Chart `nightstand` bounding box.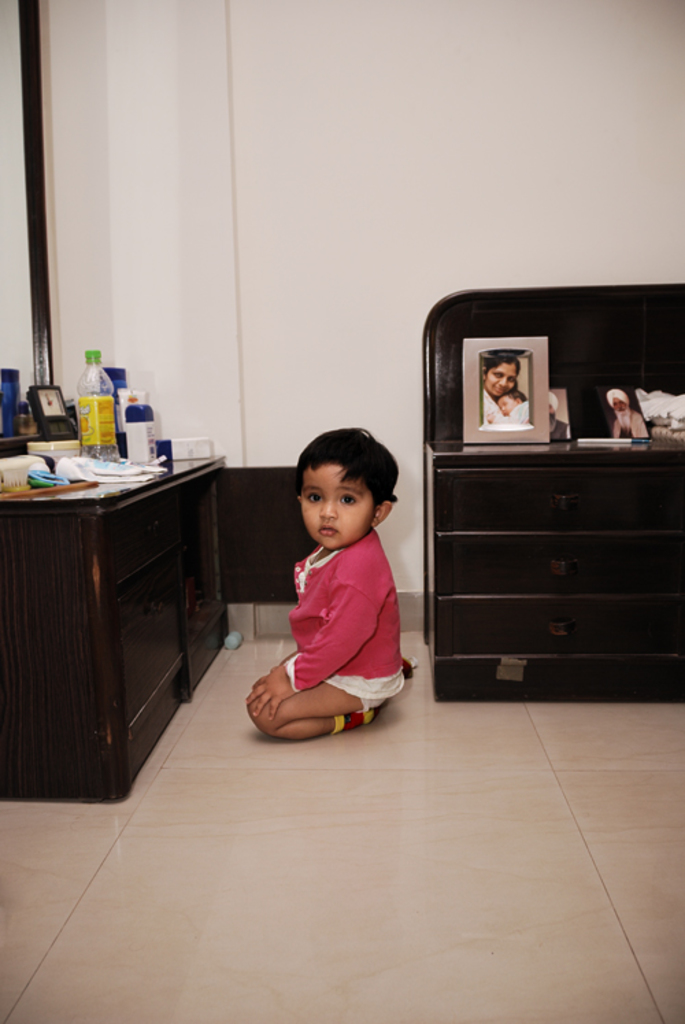
Charted: <bbox>415, 347, 684, 706</bbox>.
